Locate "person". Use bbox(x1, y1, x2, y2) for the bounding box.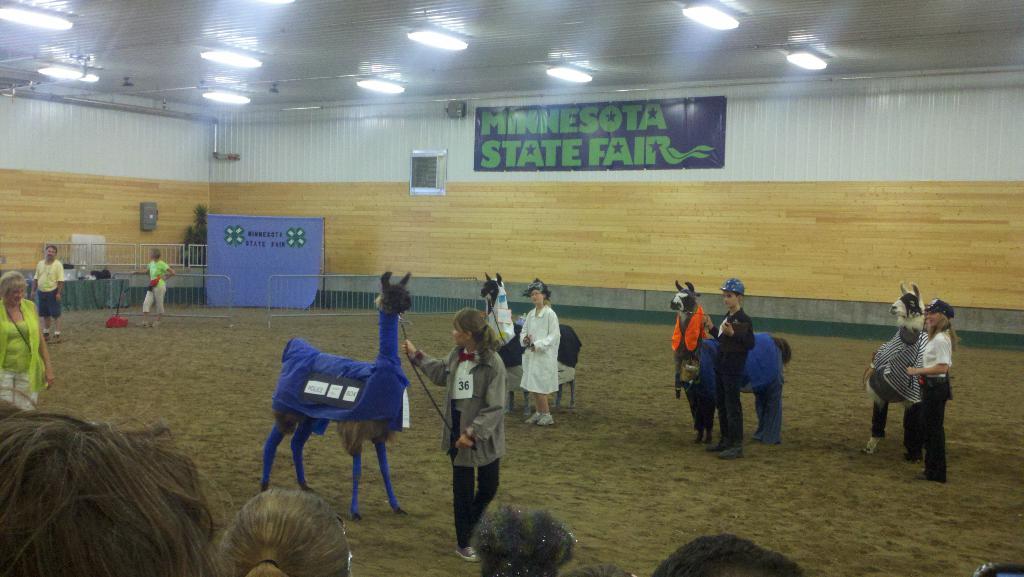
bbox(909, 288, 957, 468).
